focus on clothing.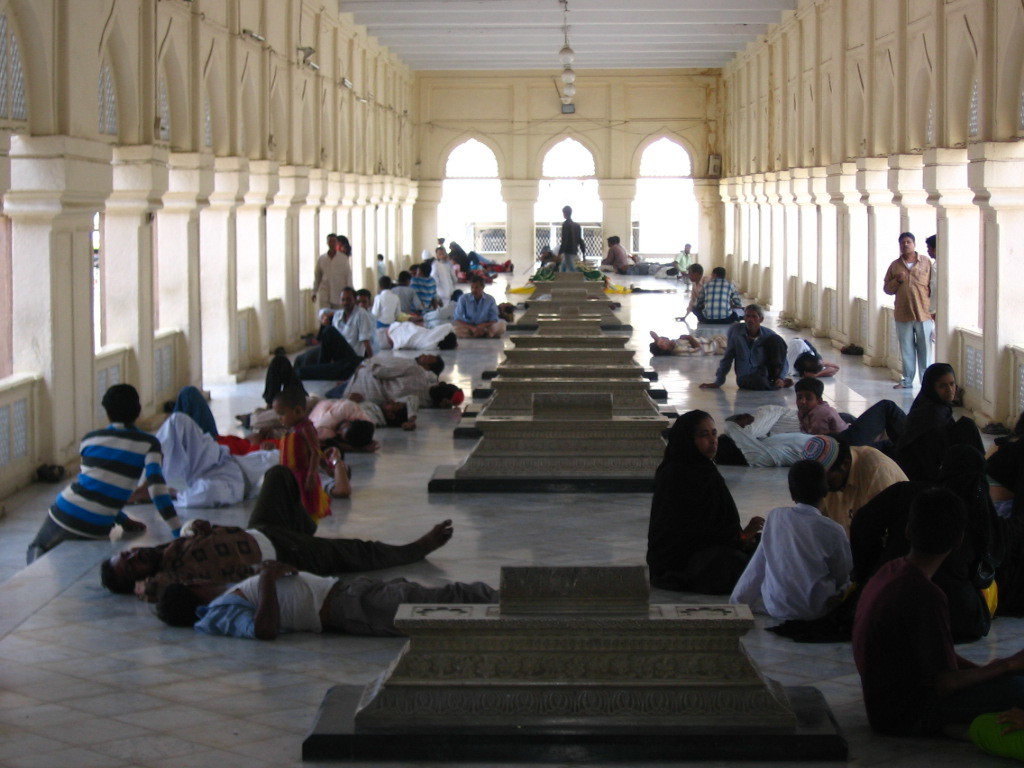
Focused at 719/318/782/391.
